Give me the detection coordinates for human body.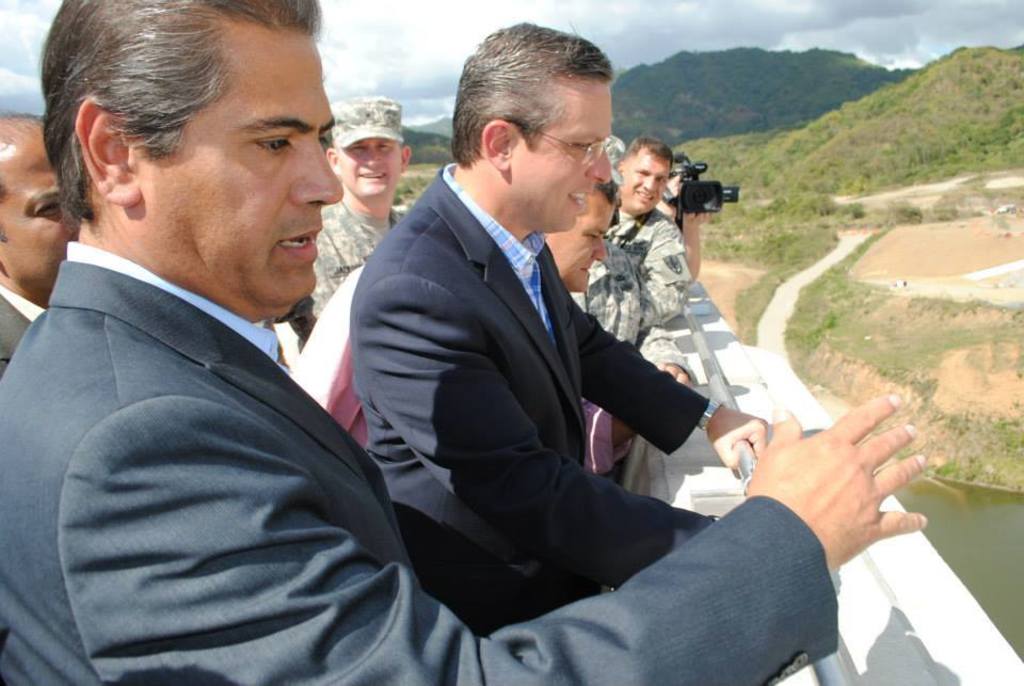
select_region(0, 0, 927, 685).
